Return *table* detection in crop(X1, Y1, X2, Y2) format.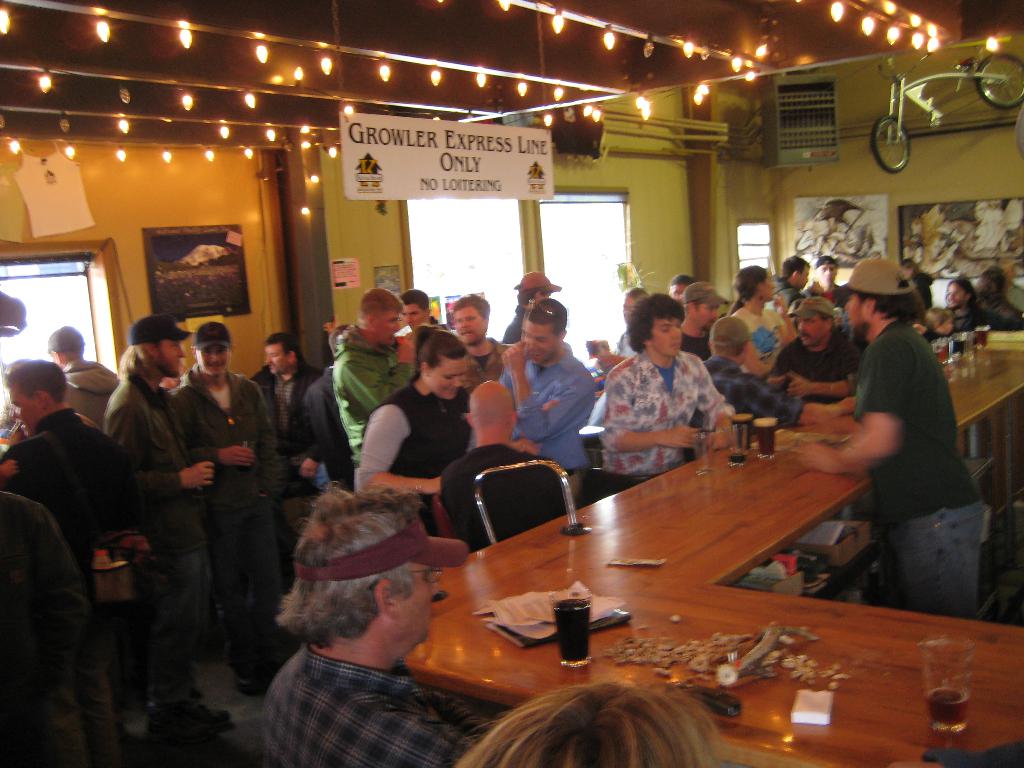
crop(406, 326, 1023, 767).
